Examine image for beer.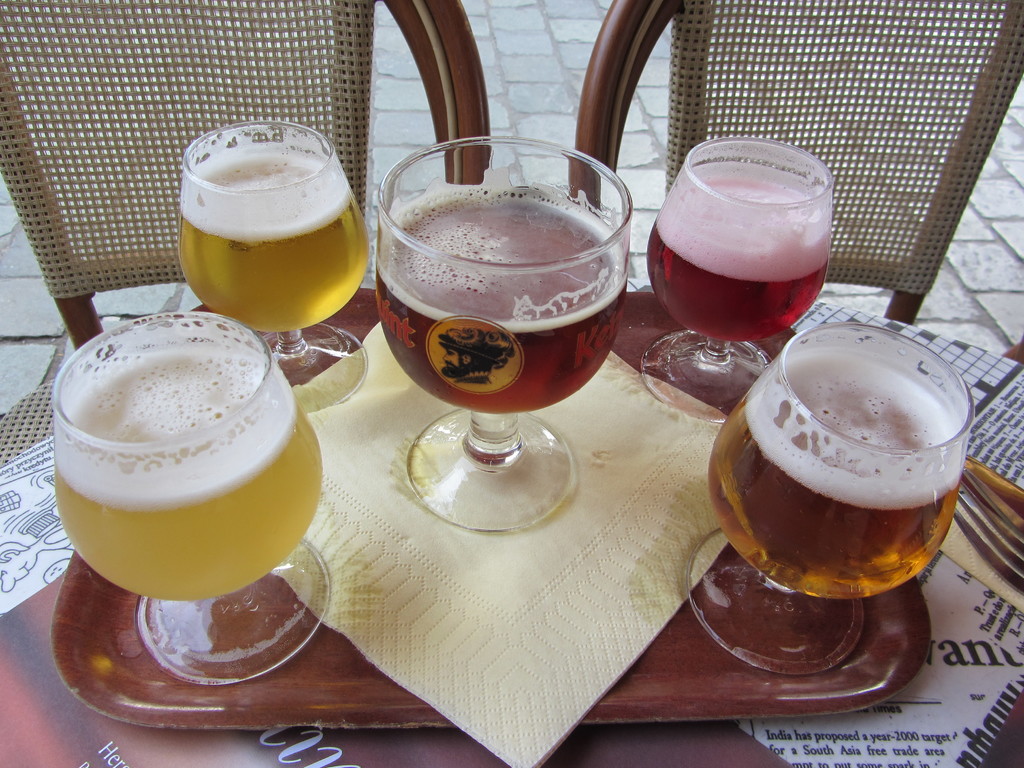
Examination result: region(39, 315, 348, 699).
